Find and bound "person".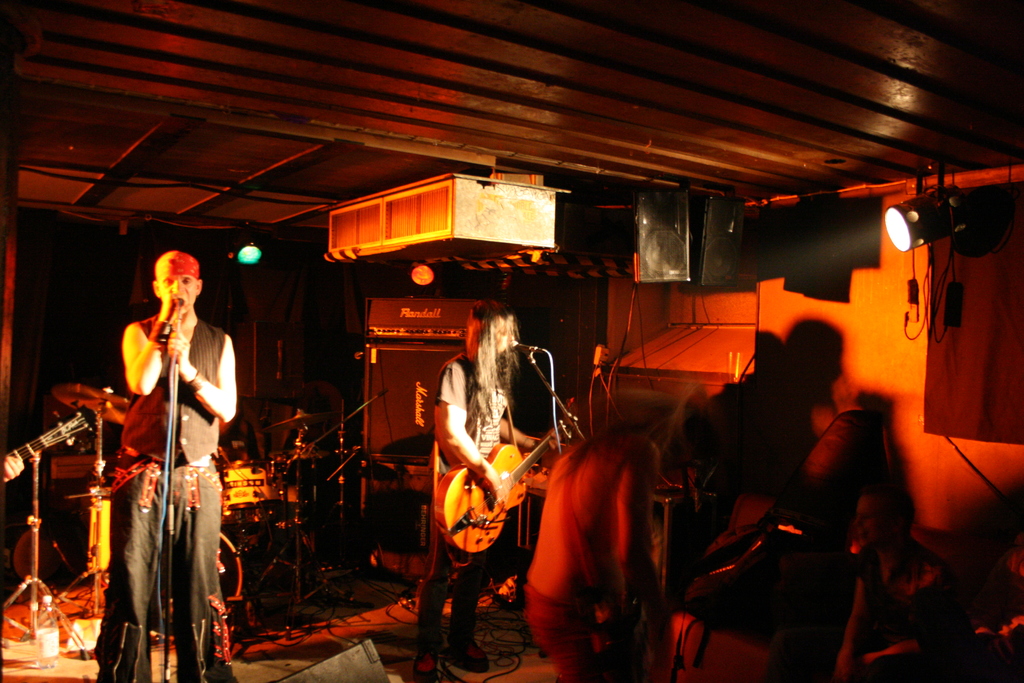
Bound: x1=424 y1=299 x2=545 y2=682.
